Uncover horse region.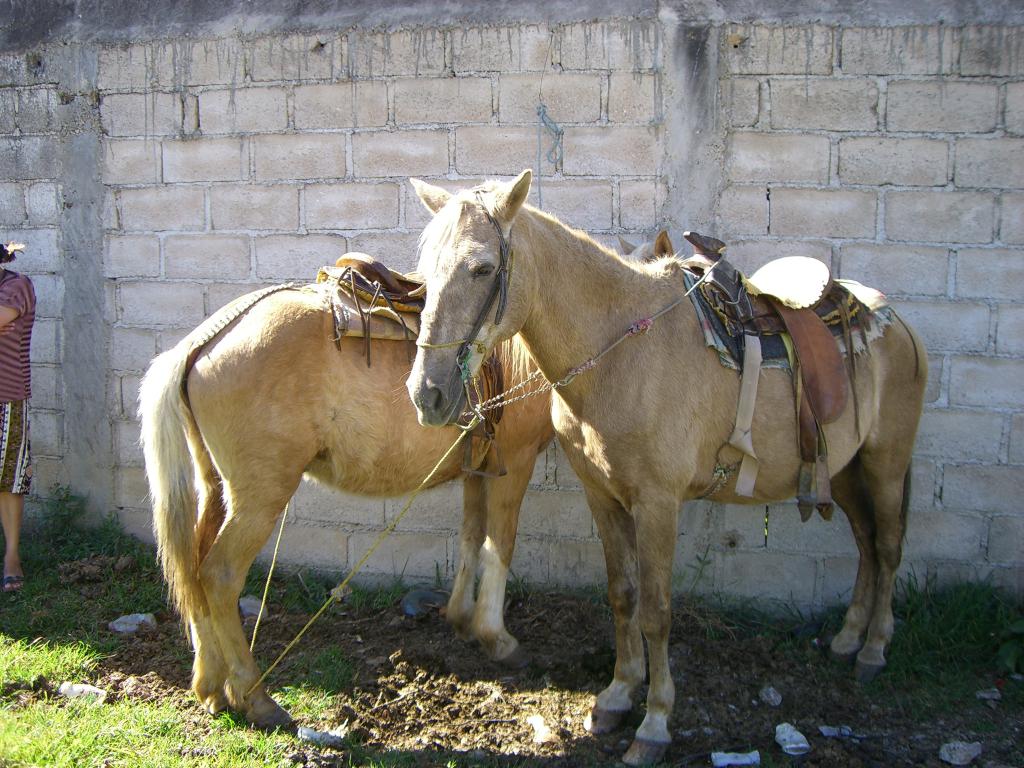
Uncovered: [x1=133, y1=224, x2=679, y2=730].
